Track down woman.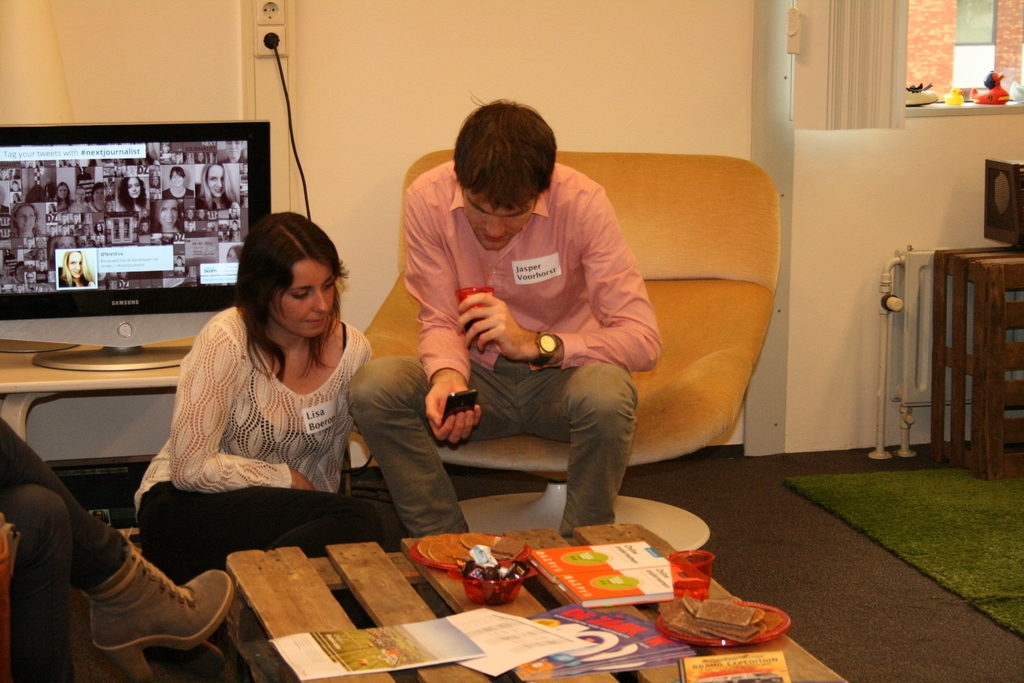
Tracked to bbox(172, 152, 185, 163).
